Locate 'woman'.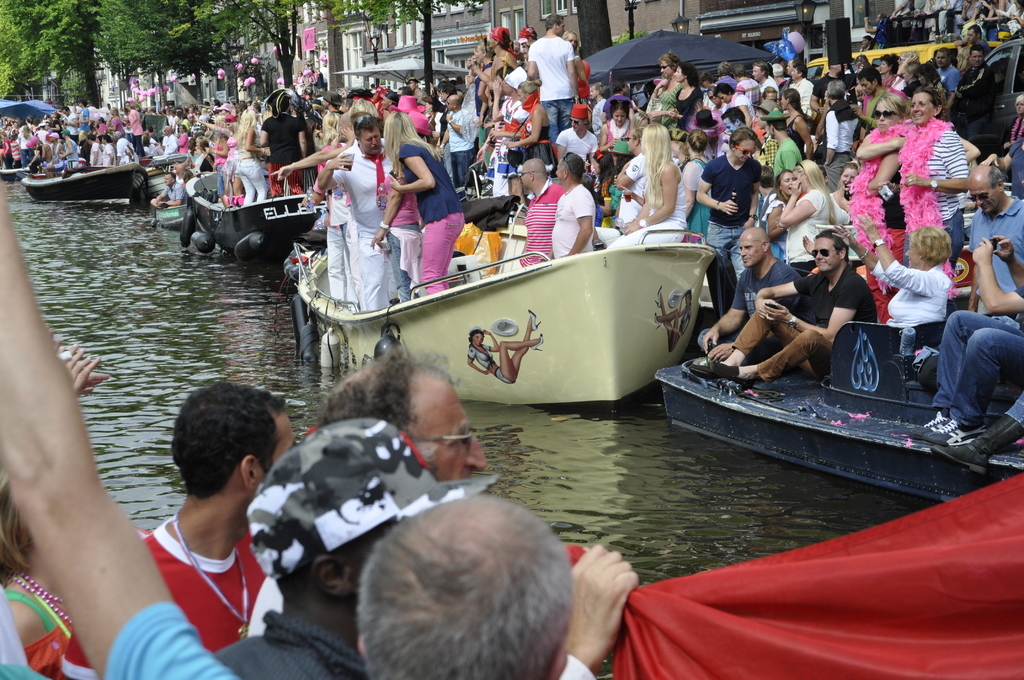
Bounding box: [274, 113, 341, 179].
